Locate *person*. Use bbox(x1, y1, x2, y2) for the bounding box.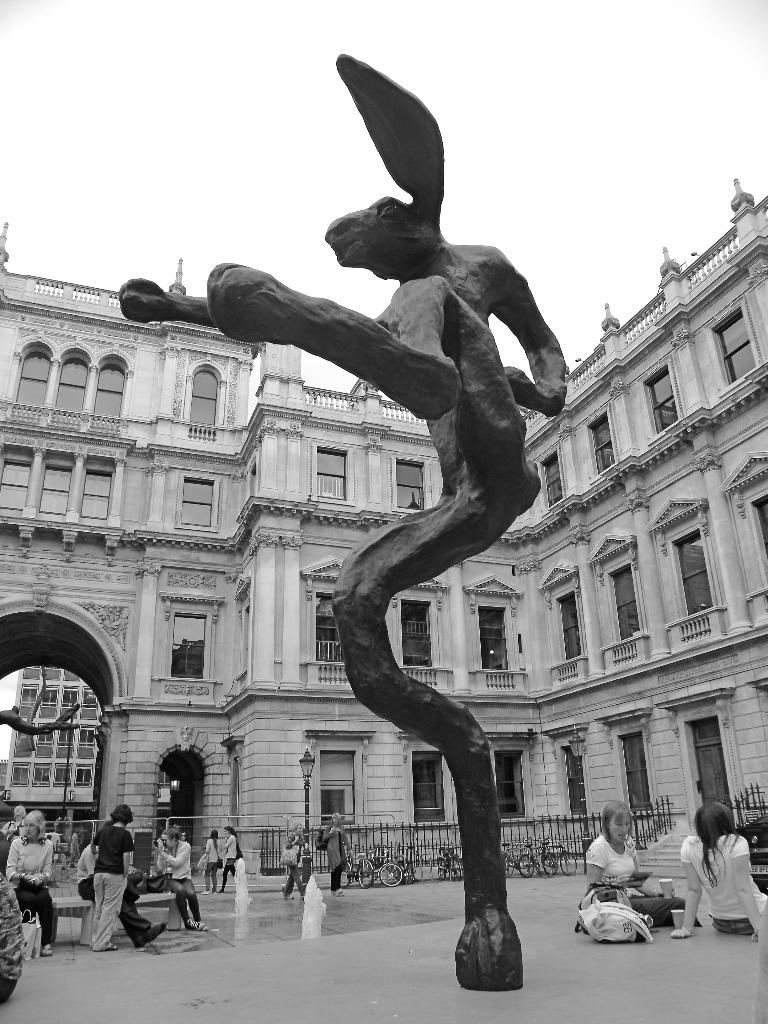
bbox(0, 804, 31, 851).
